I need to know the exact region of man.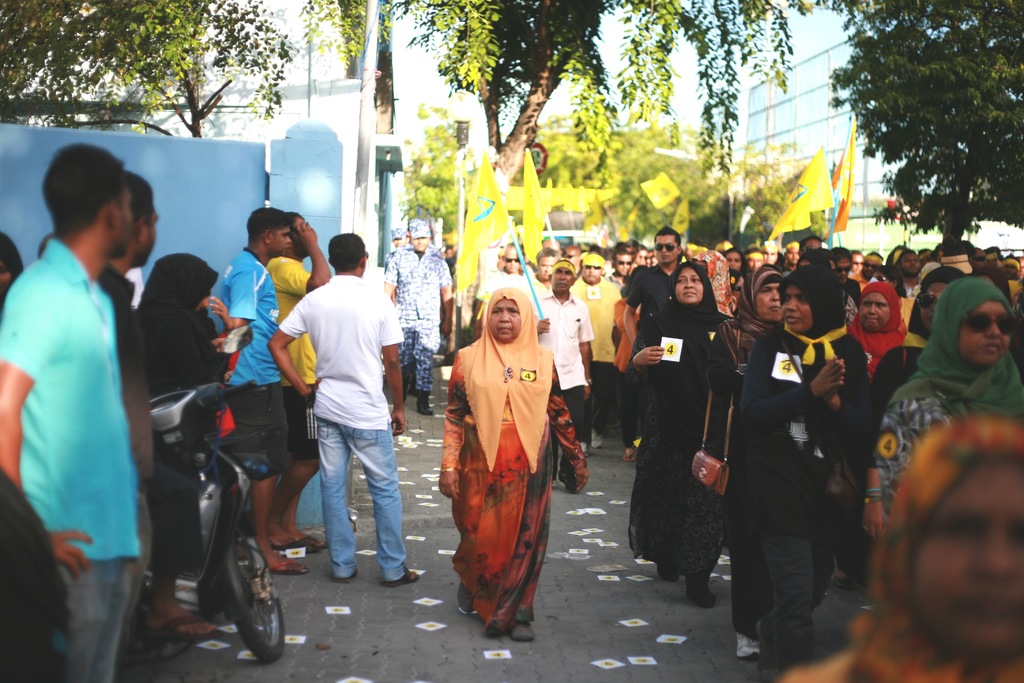
Region: region(852, 251, 882, 284).
